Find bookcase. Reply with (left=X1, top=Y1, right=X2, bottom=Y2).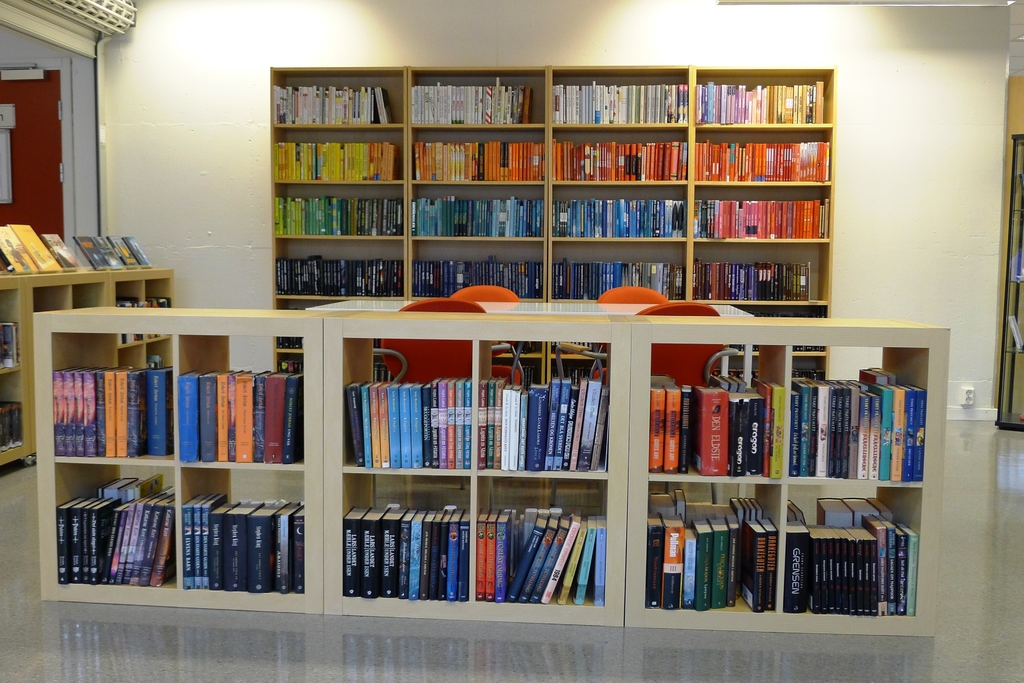
(left=268, top=62, right=838, bottom=321).
